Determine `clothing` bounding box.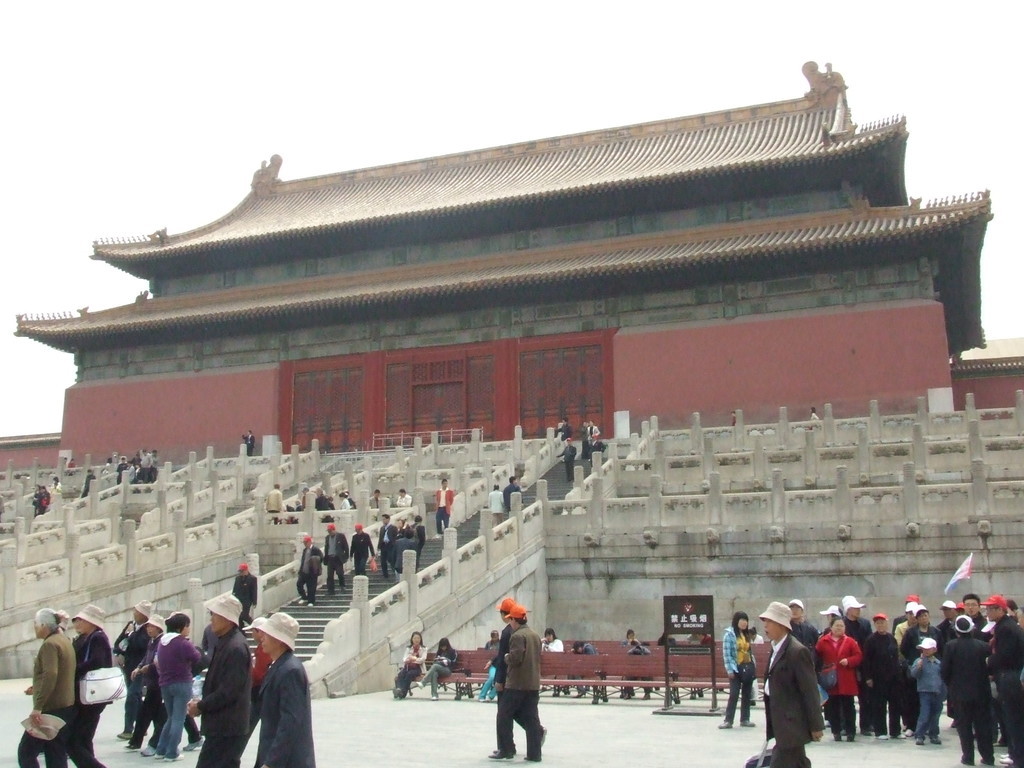
Determined: region(396, 494, 412, 508).
